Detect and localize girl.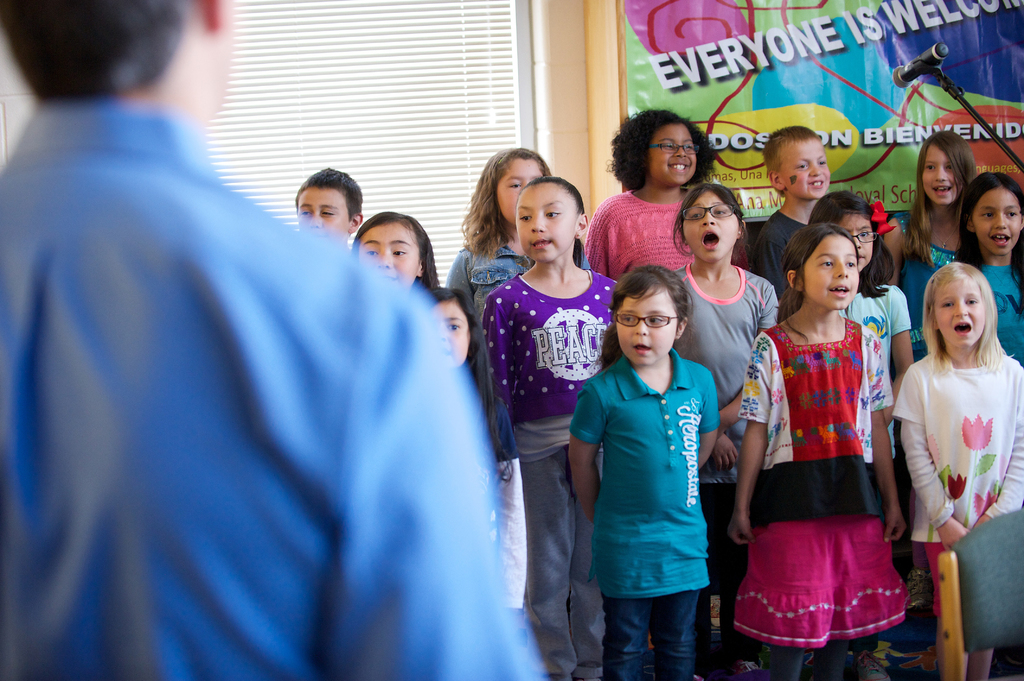
Localized at bbox=[568, 262, 722, 680].
